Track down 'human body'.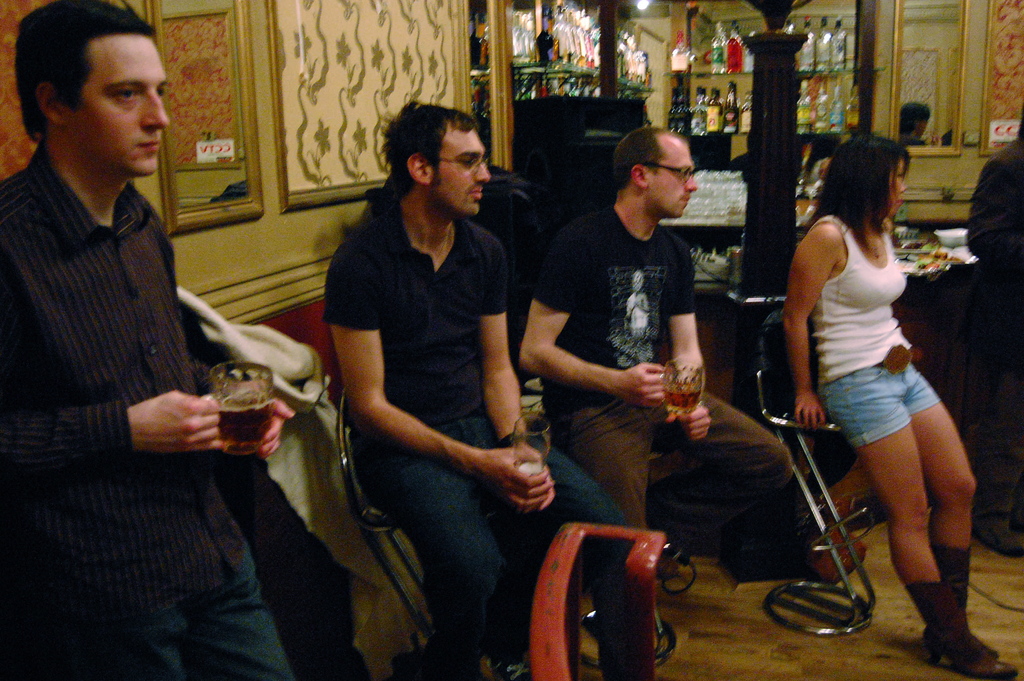
Tracked to 764 134 998 668.
